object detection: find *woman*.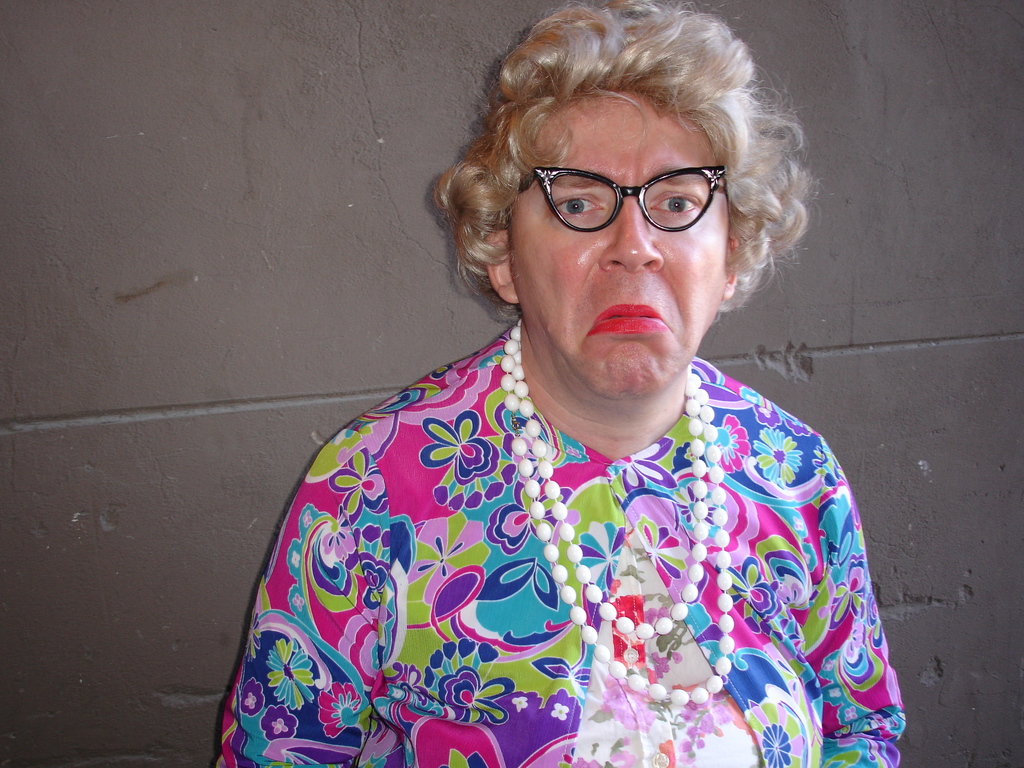
left=187, top=0, right=913, bottom=767.
